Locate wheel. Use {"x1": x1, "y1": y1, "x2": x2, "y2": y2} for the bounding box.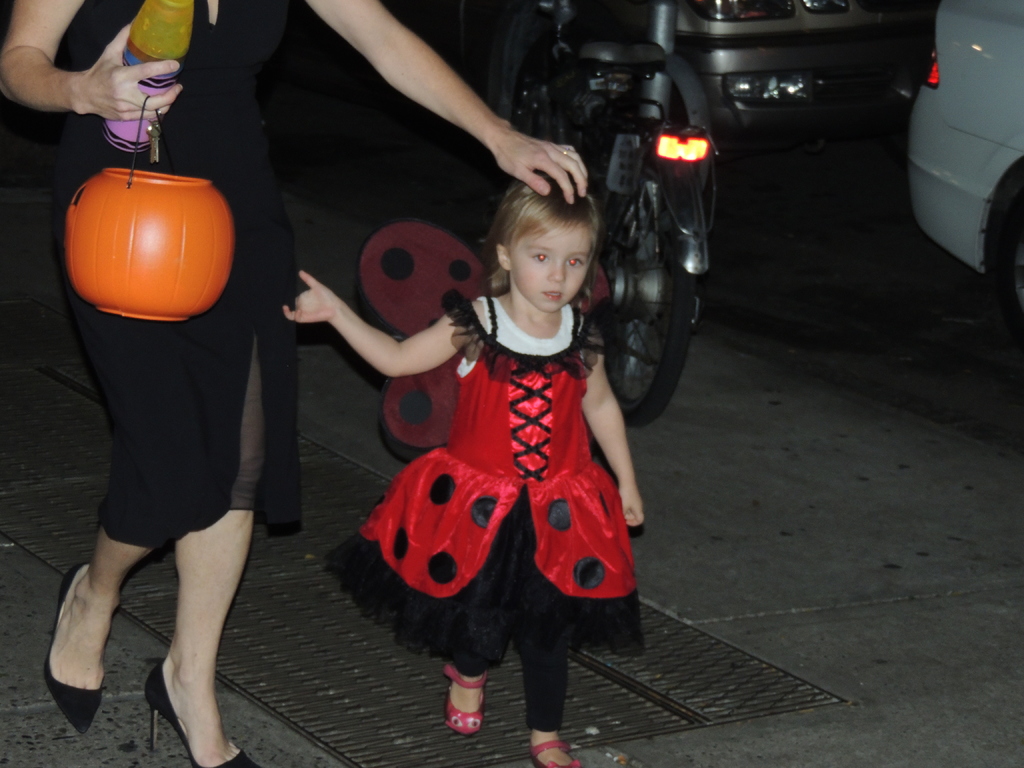
{"x1": 584, "y1": 136, "x2": 696, "y2": 431}.
